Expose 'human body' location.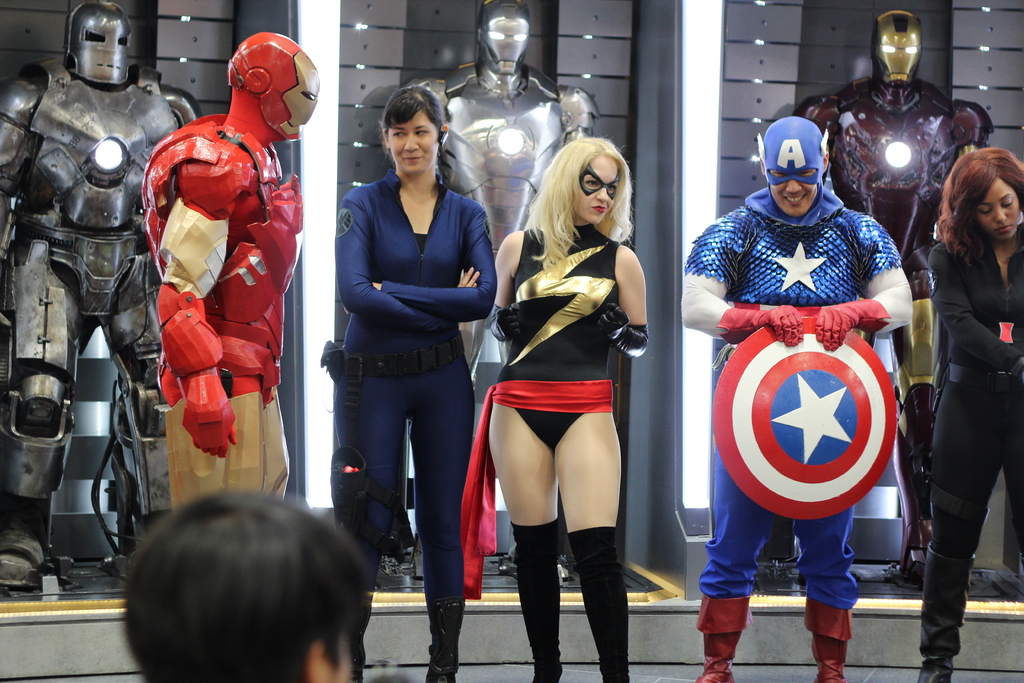
Exposed at crop(443, 0, 585, 543).
